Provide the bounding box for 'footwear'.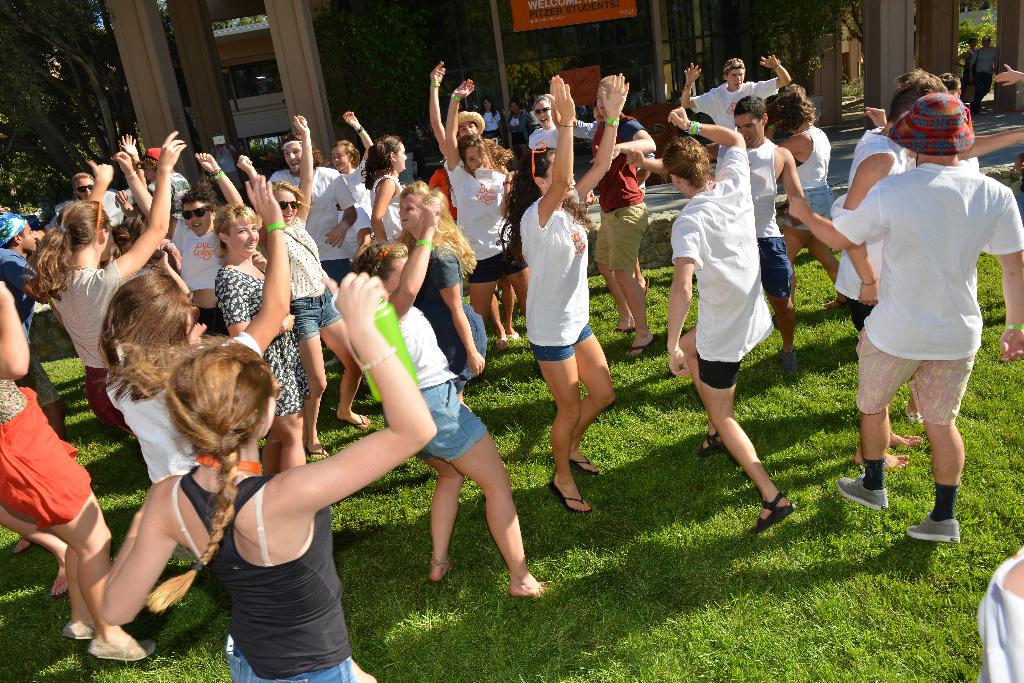
<bbox>780, 350, 800, 380</bbox>.
